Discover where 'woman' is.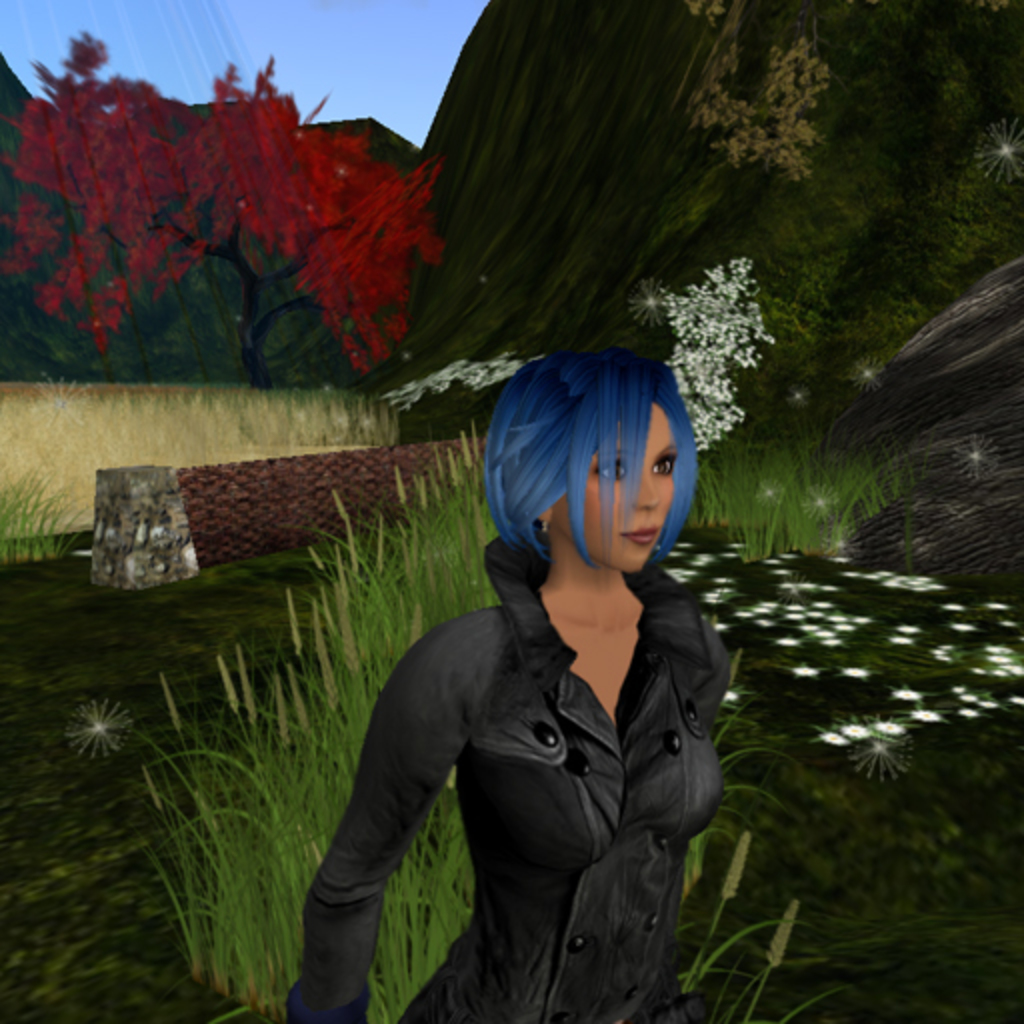
Discovered at x1=312 y1=322 x2=800 y2=972.
